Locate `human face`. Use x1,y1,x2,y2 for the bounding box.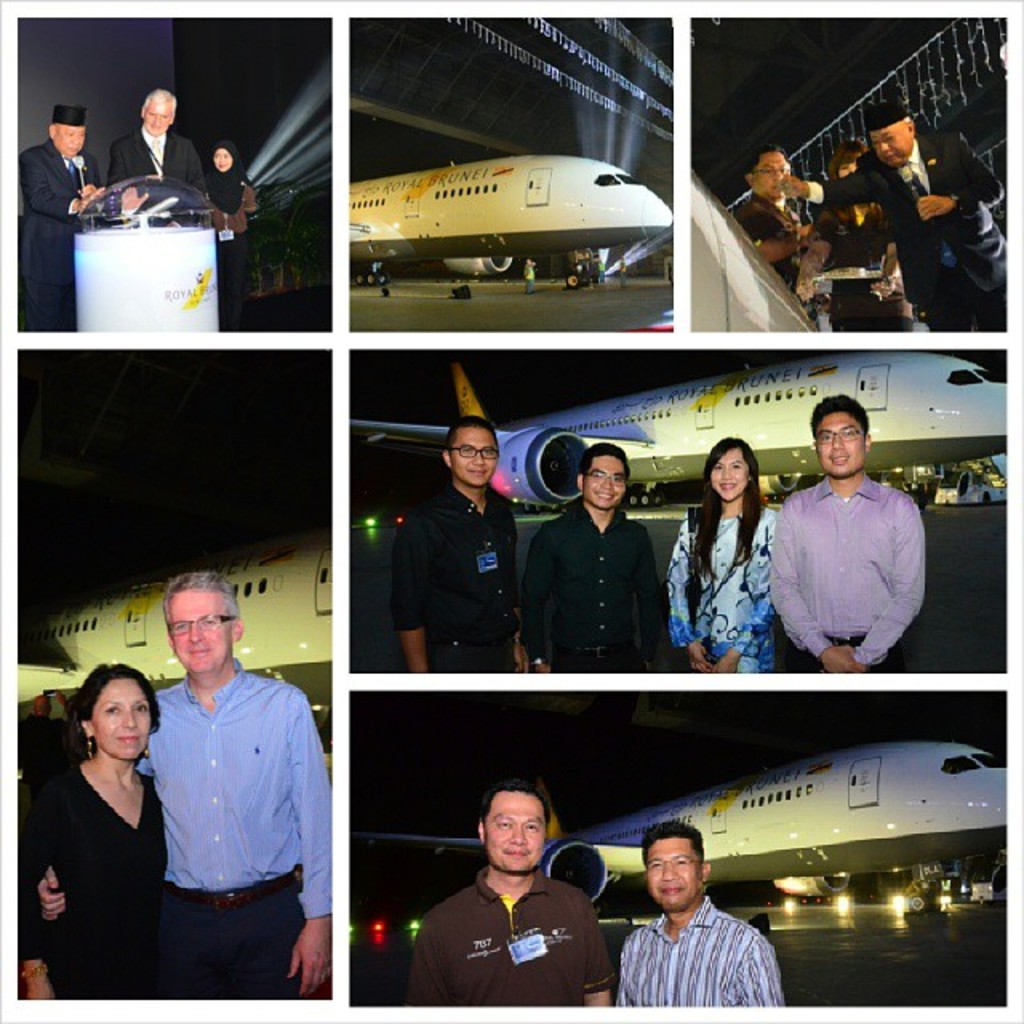
872,128,915,171.
